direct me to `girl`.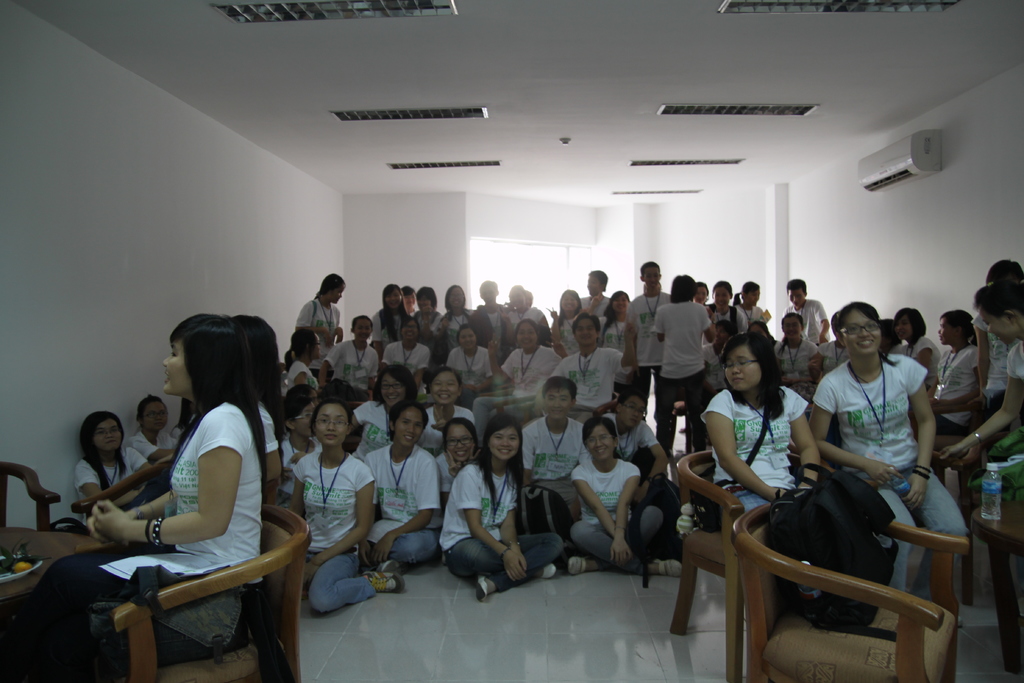
Direction: [x1=568, y1=417, x2=685, y2=575].
